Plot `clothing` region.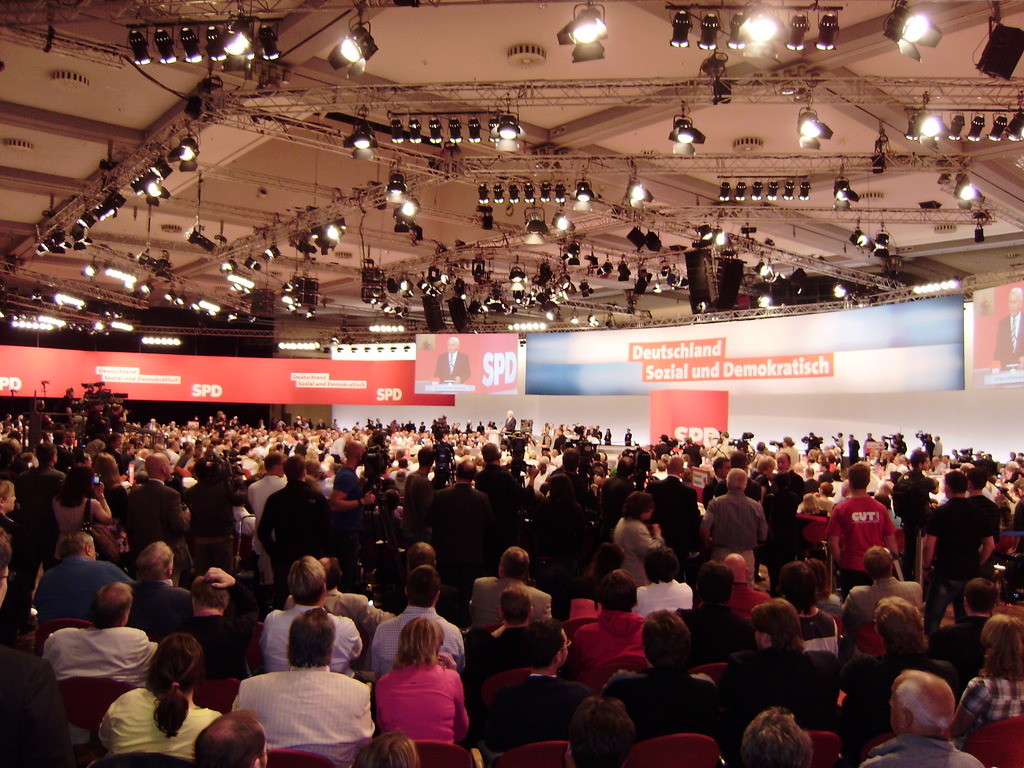
Plotted at 184,579,269,674.
